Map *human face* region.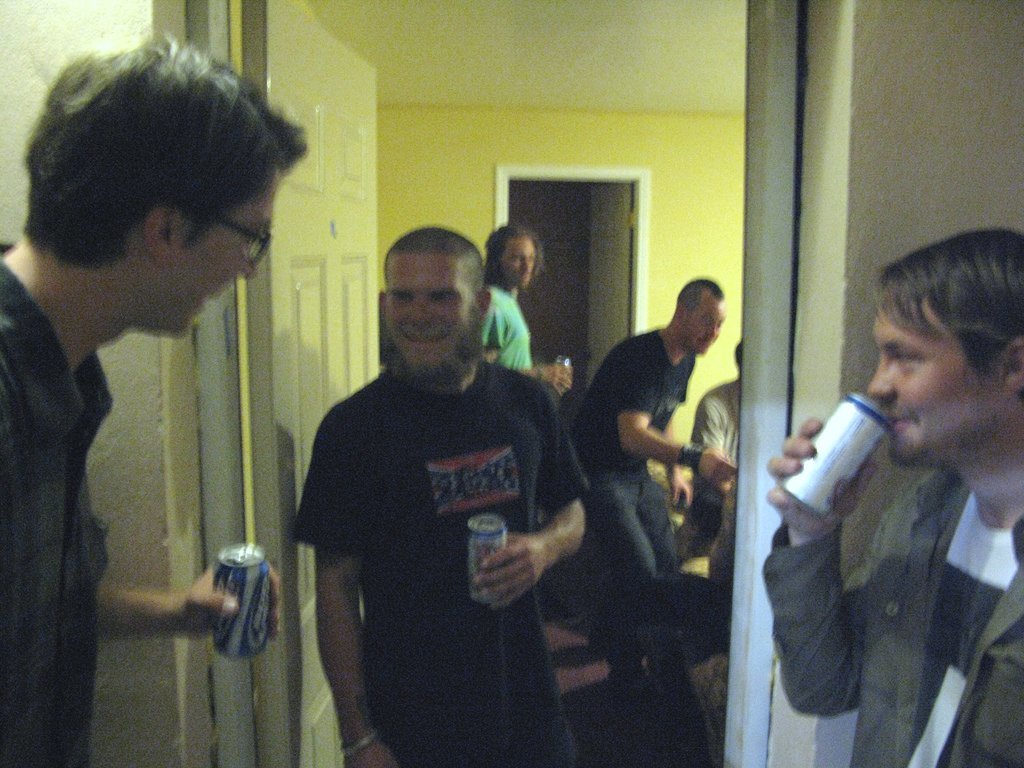
Mapped to x1=864, y1=304, x2=999, y2=471.
